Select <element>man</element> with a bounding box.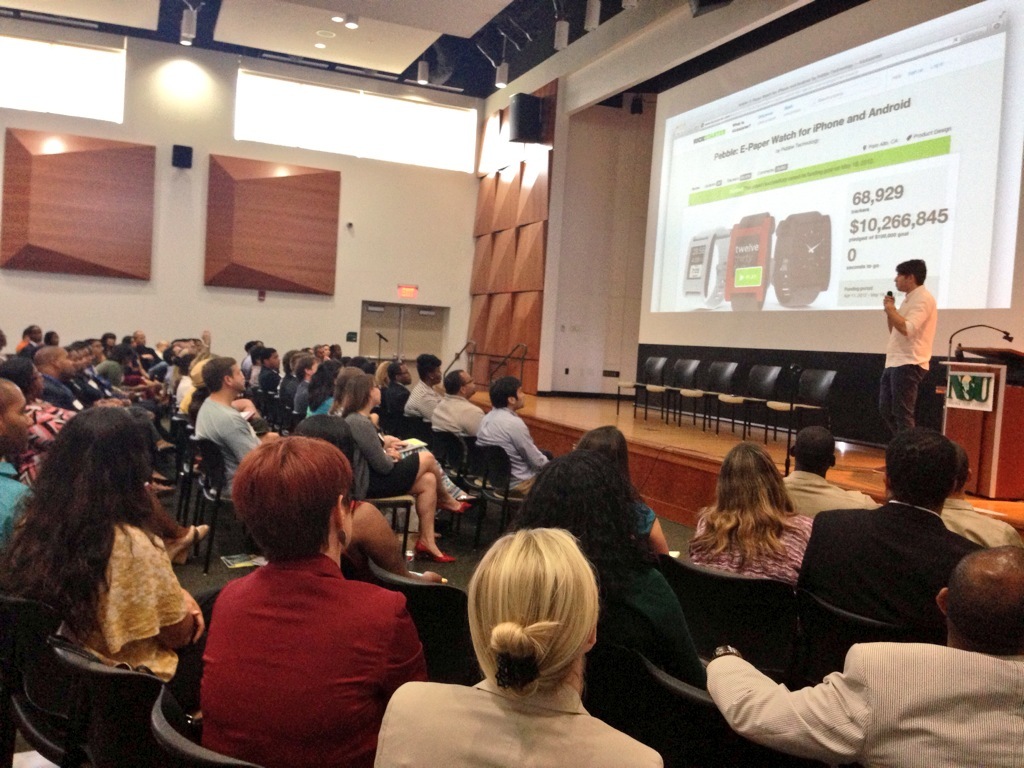
detection(880, 258, 938, 474).
